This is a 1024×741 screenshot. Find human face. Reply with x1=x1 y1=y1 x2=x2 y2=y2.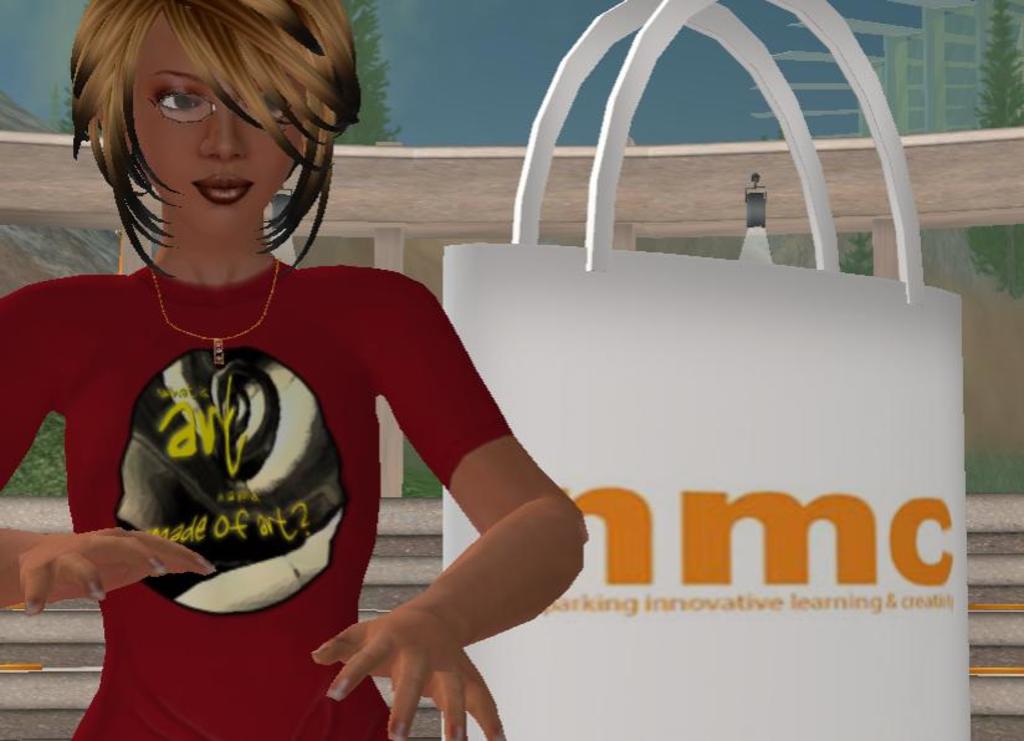
x1=132 y1=15 x2=299 y2=228.
